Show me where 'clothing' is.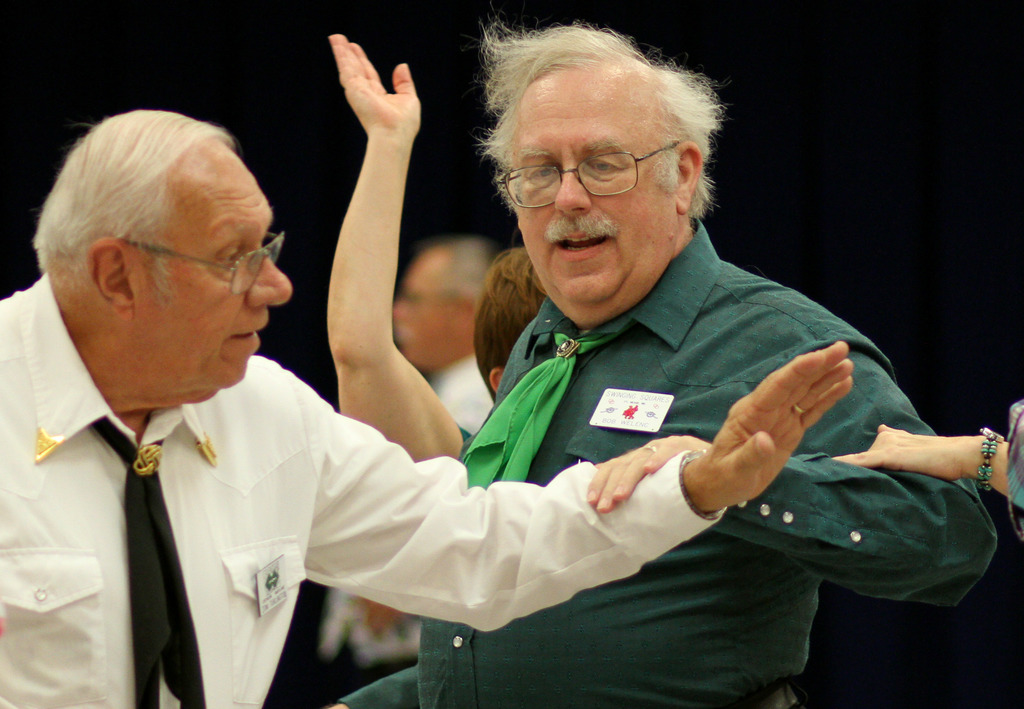
'clothing' is at bbox=(339, 215, 995, 708).
